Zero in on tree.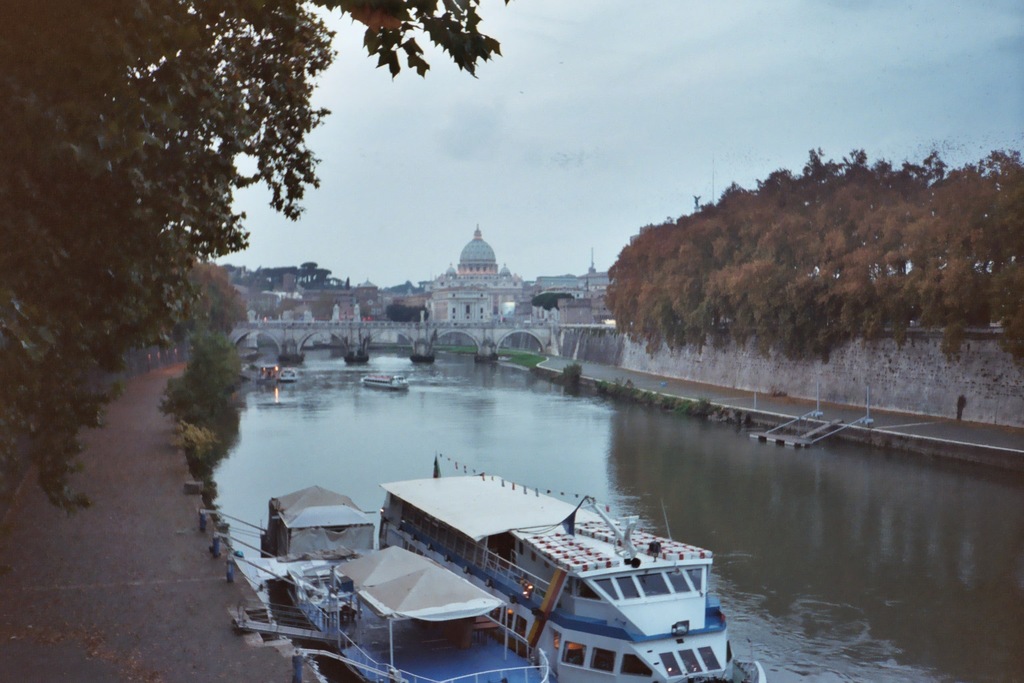
Zeroed in: box=[163, 330, 245, 488].
